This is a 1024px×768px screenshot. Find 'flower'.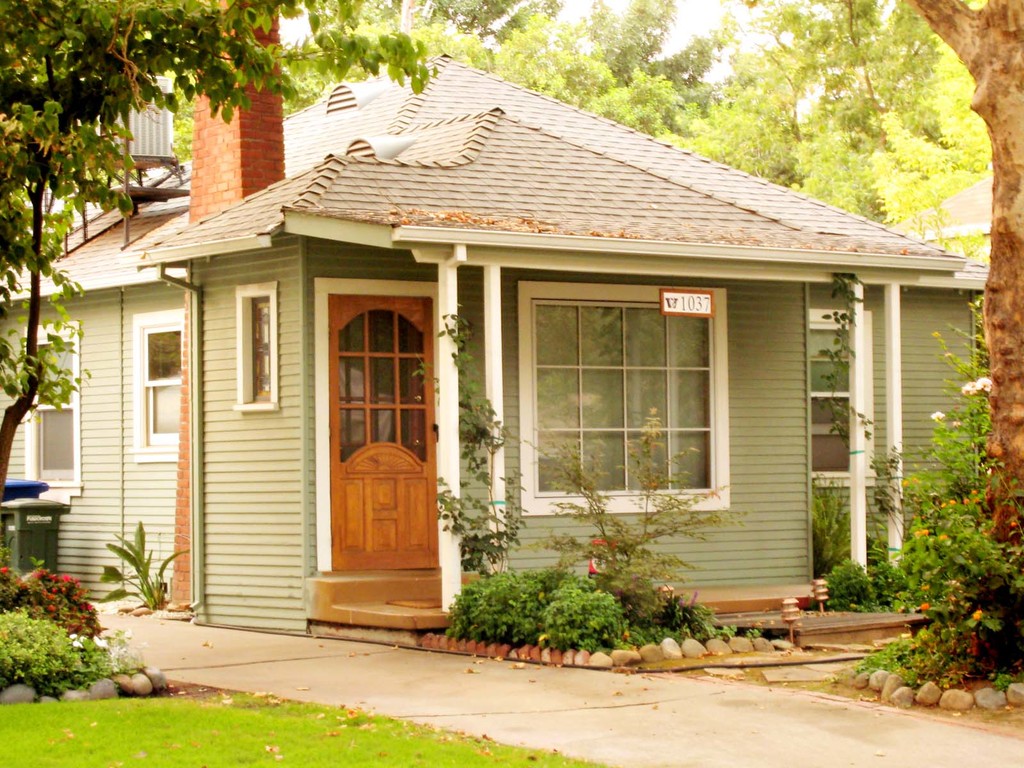
Bounding box: [left=970, top=376, right=996, bottom=400].
